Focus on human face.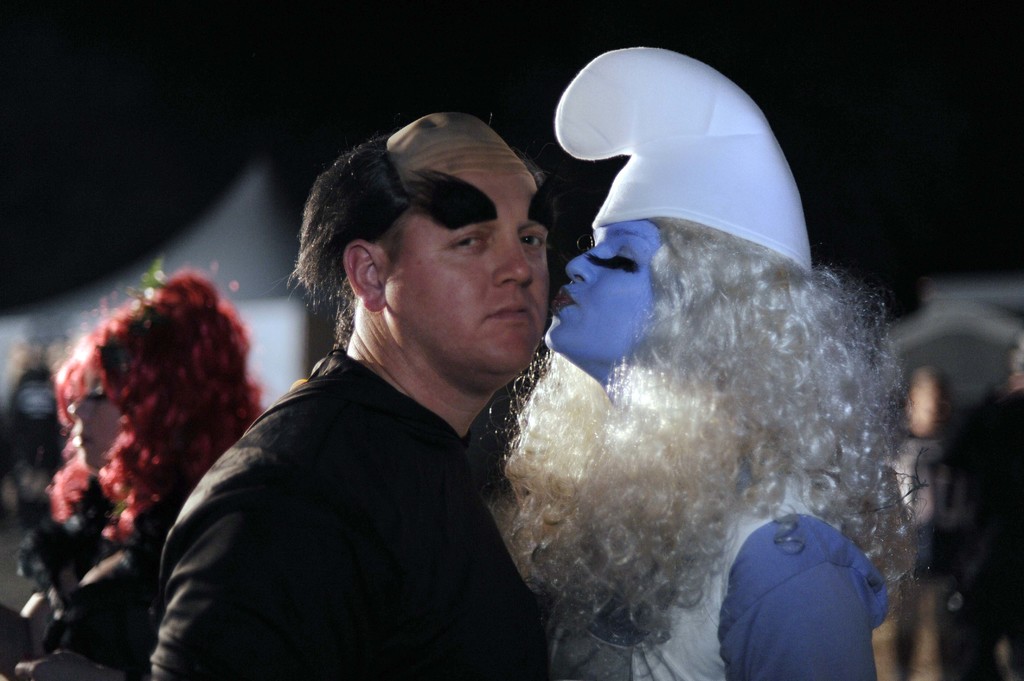
Focused at 371,141,559,391.
